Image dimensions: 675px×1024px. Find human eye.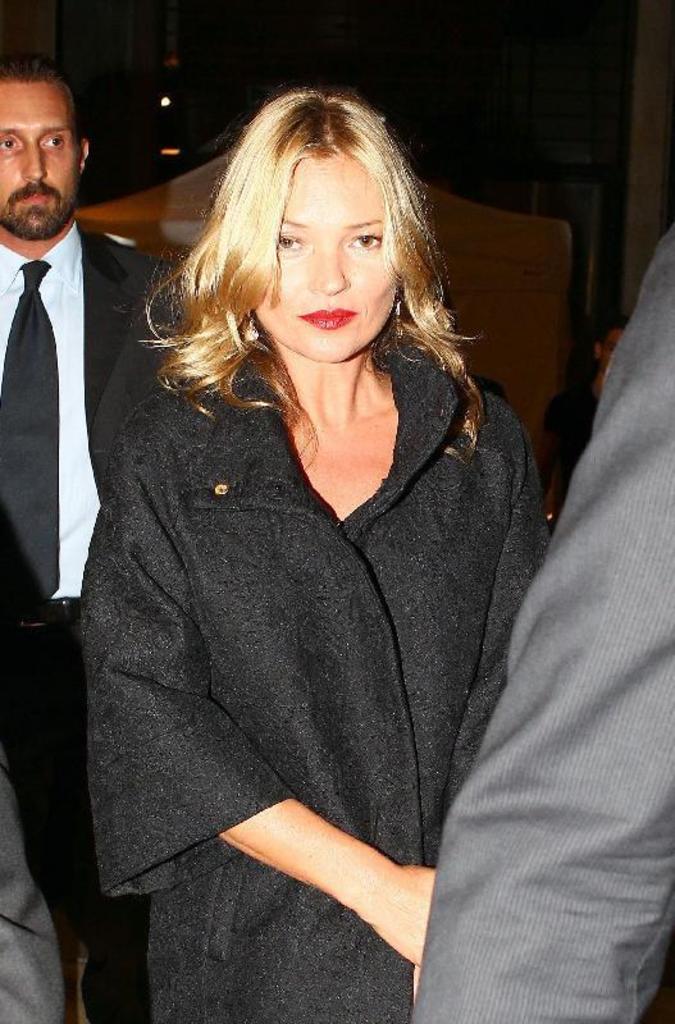
<box>277,230,311,252</box>.
